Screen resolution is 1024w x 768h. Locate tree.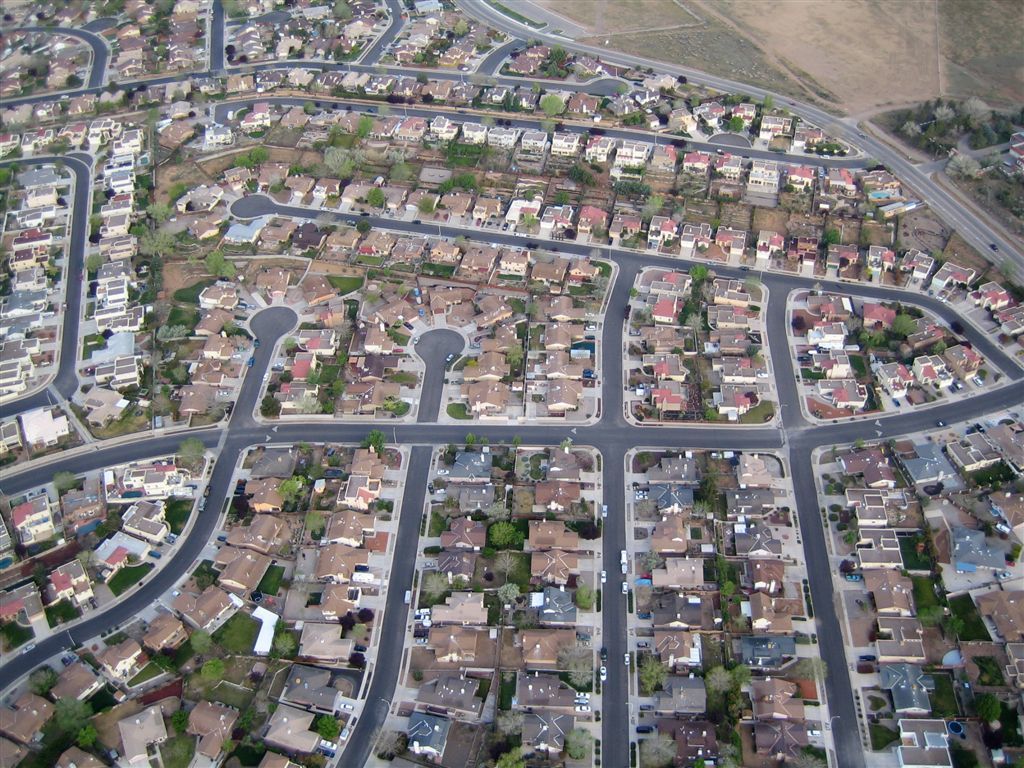
l=490, t=518, r=527, b=546.
